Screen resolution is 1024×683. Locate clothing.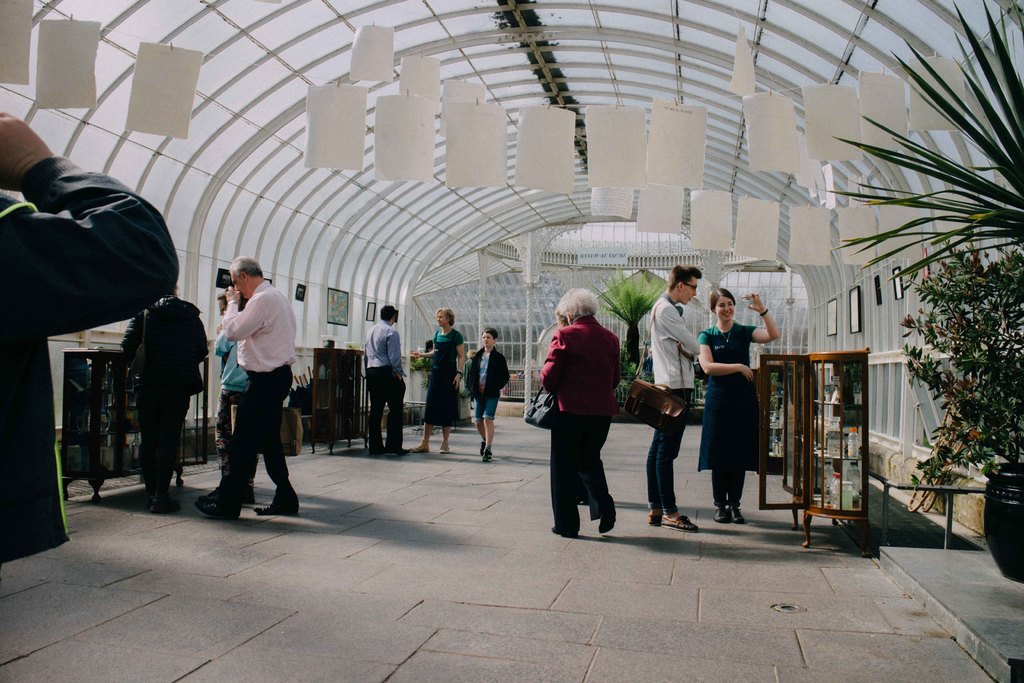
(left=0, top=151, right=181, bottom=572).
